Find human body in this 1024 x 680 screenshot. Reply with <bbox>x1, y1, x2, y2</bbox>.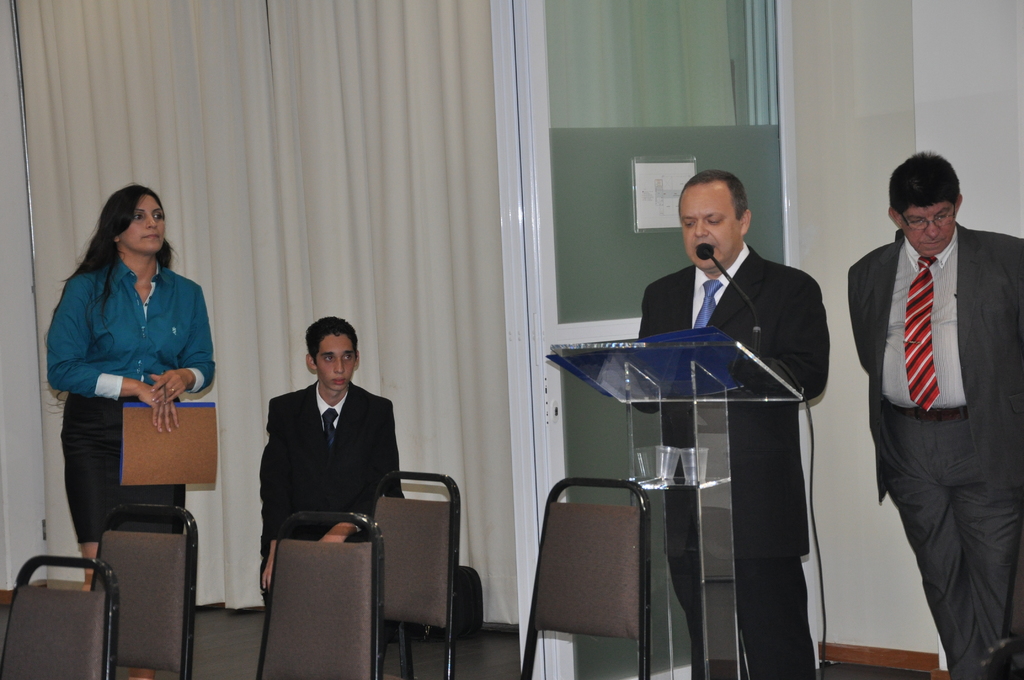
<bbox>47, 184, 216, 674</bbox>.
